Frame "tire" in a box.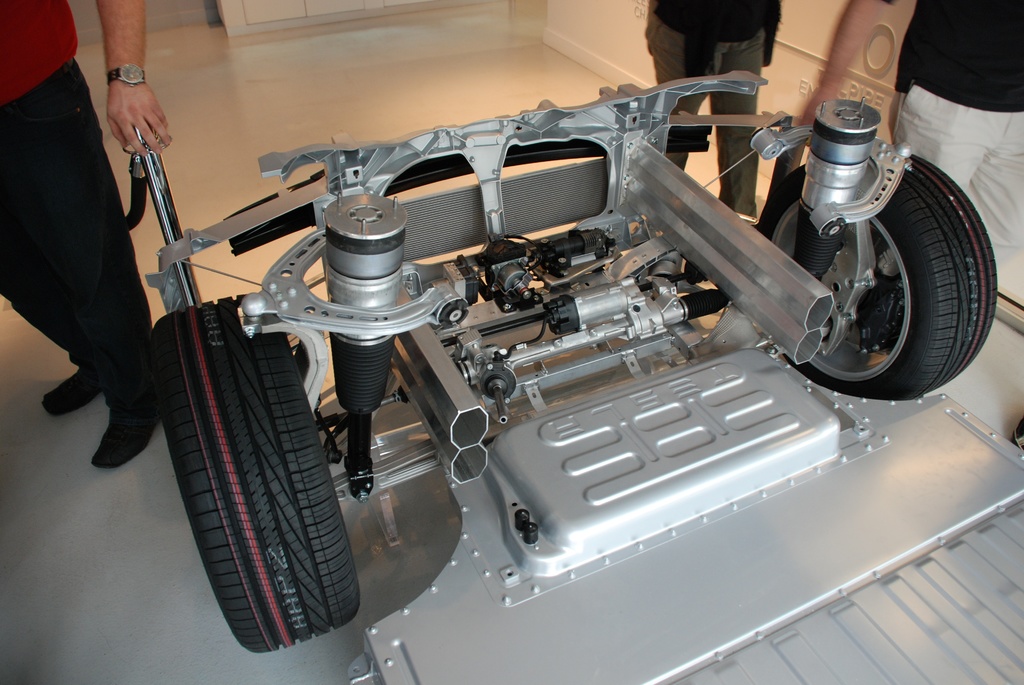
757/156/996/399.
